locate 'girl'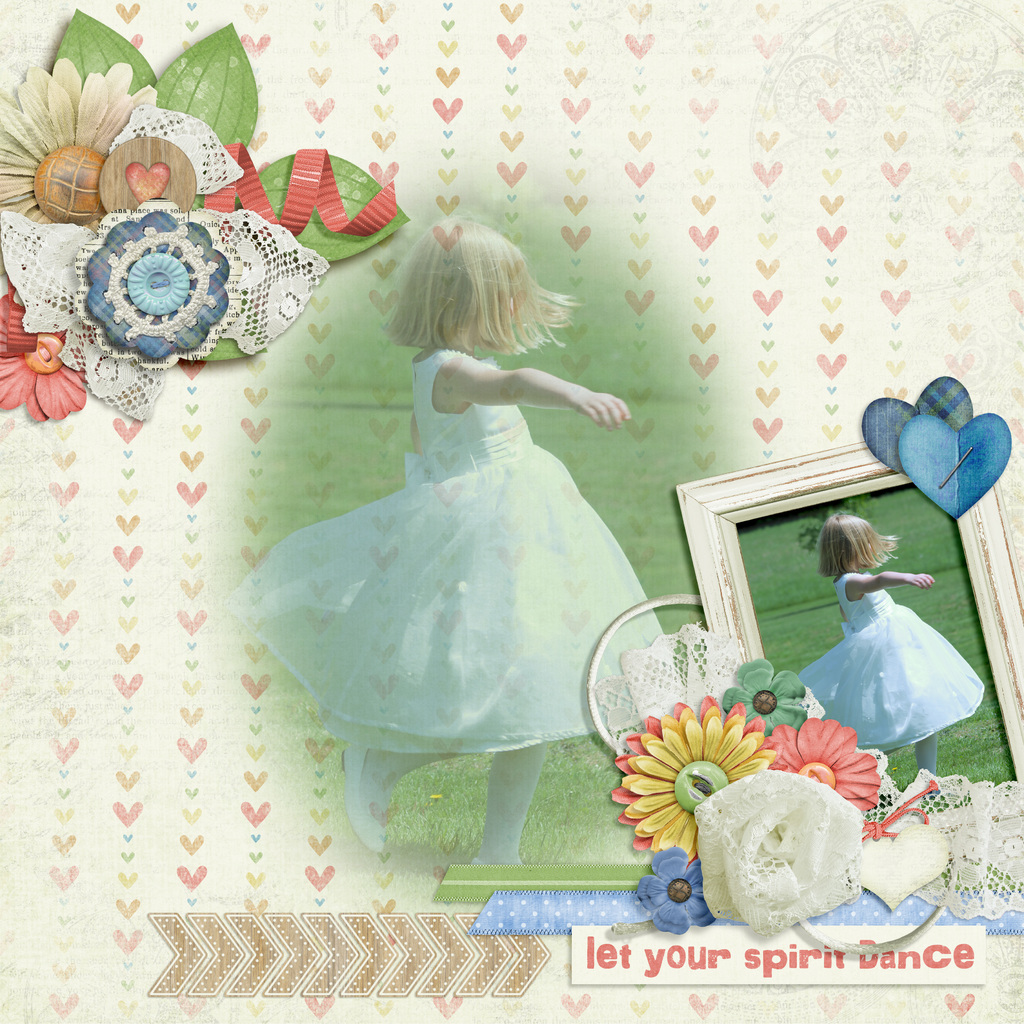
box=[219, 223, 663, 862]
